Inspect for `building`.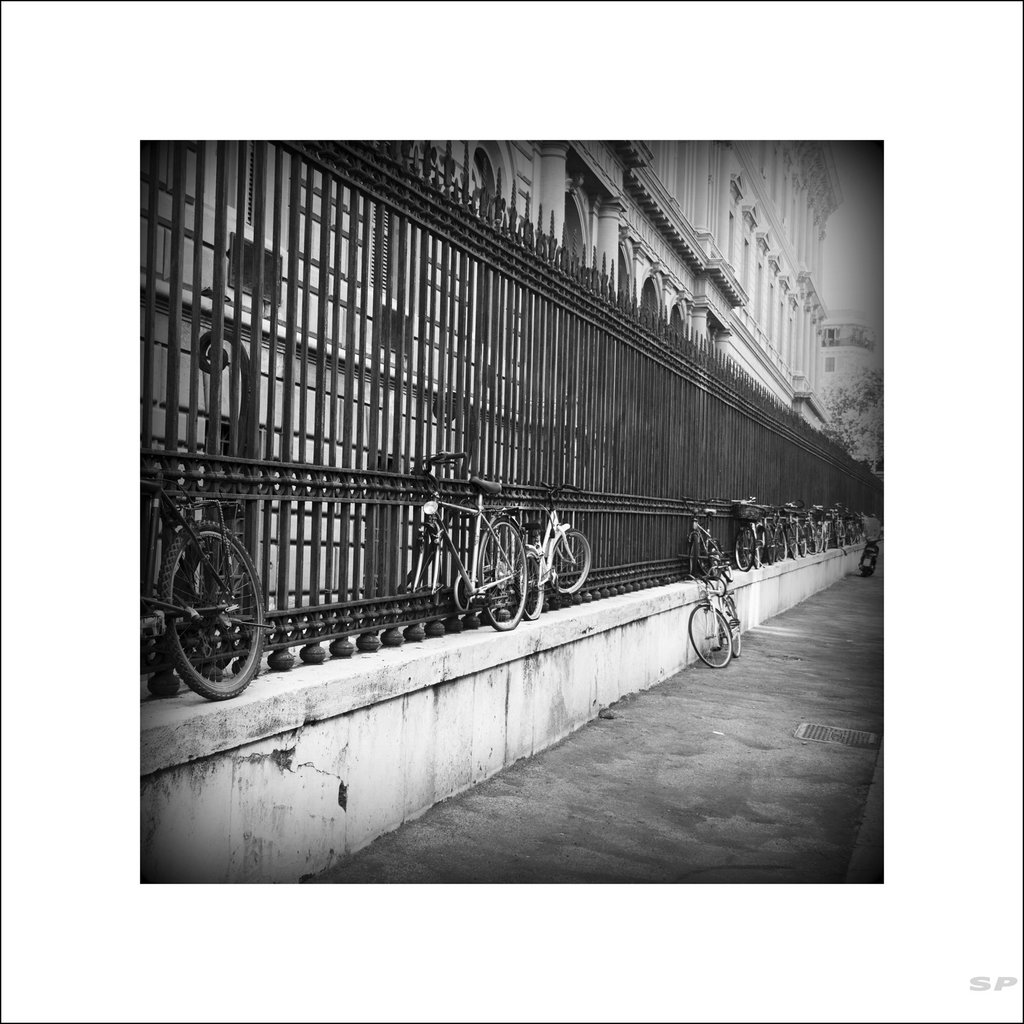
Inspection: Rect(137, 140, 886, 683).
